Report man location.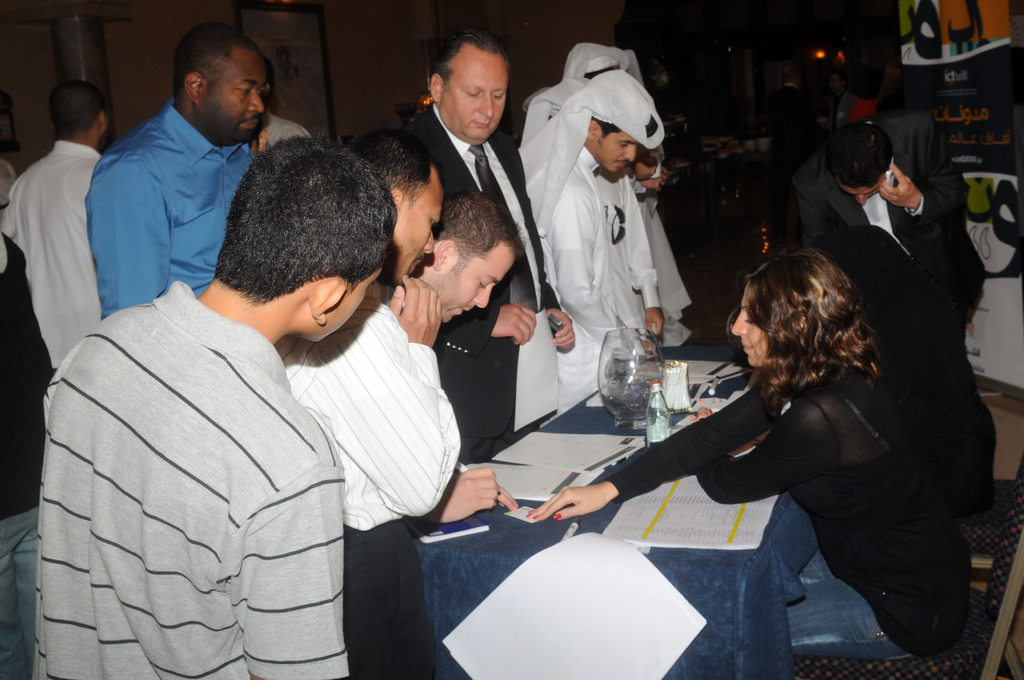
Report: bbox=(408, 26, 577, 465).
